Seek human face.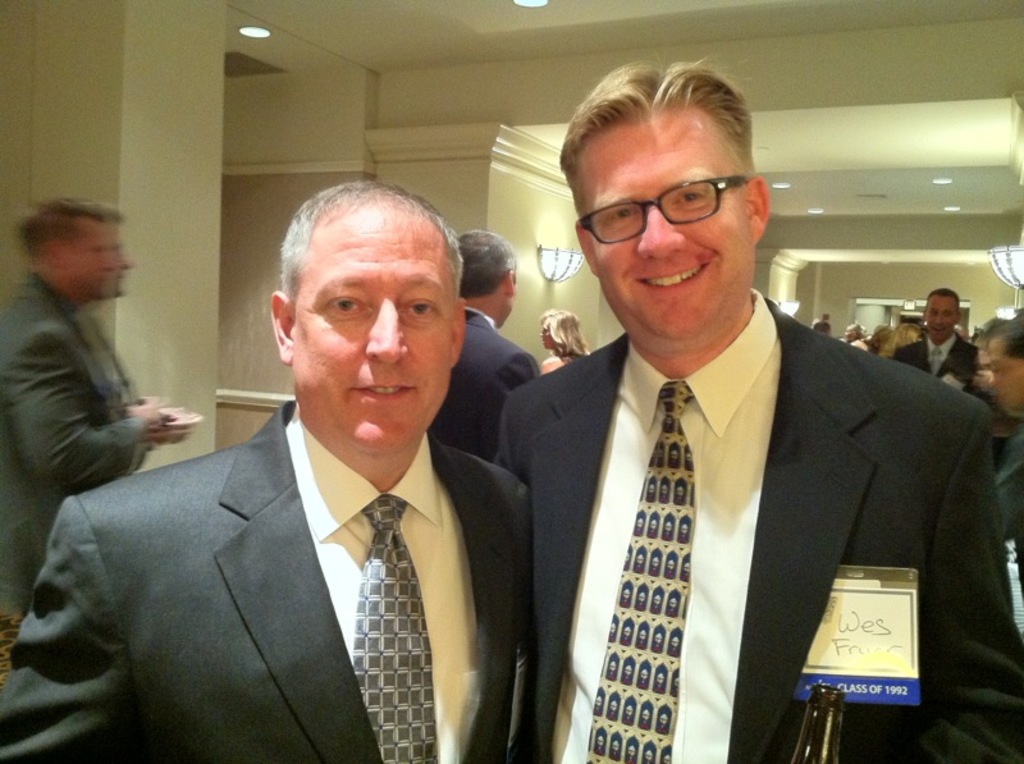
(left=540, top=319, right=553, bottom=344).
